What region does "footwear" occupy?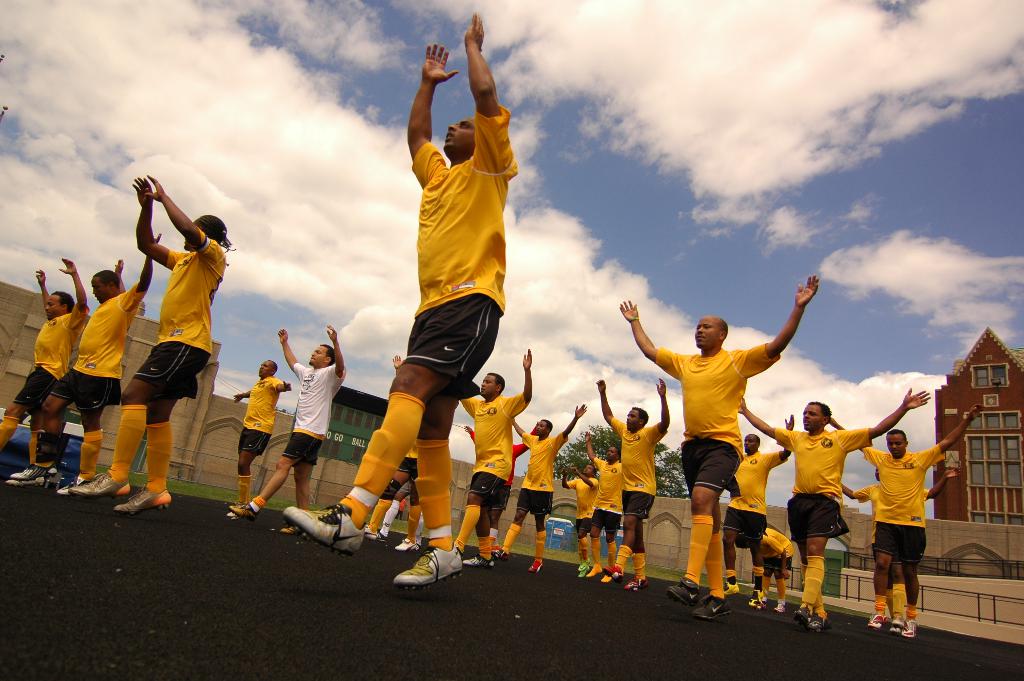
667:577:698:609.
